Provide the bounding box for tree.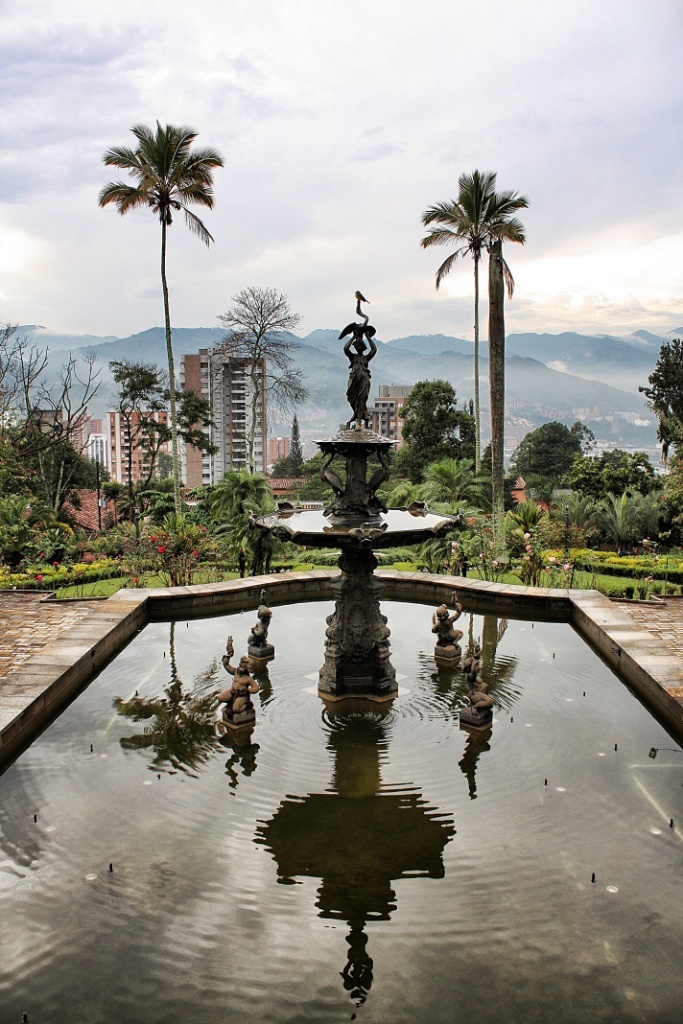
[554, 448, 666, 498].
